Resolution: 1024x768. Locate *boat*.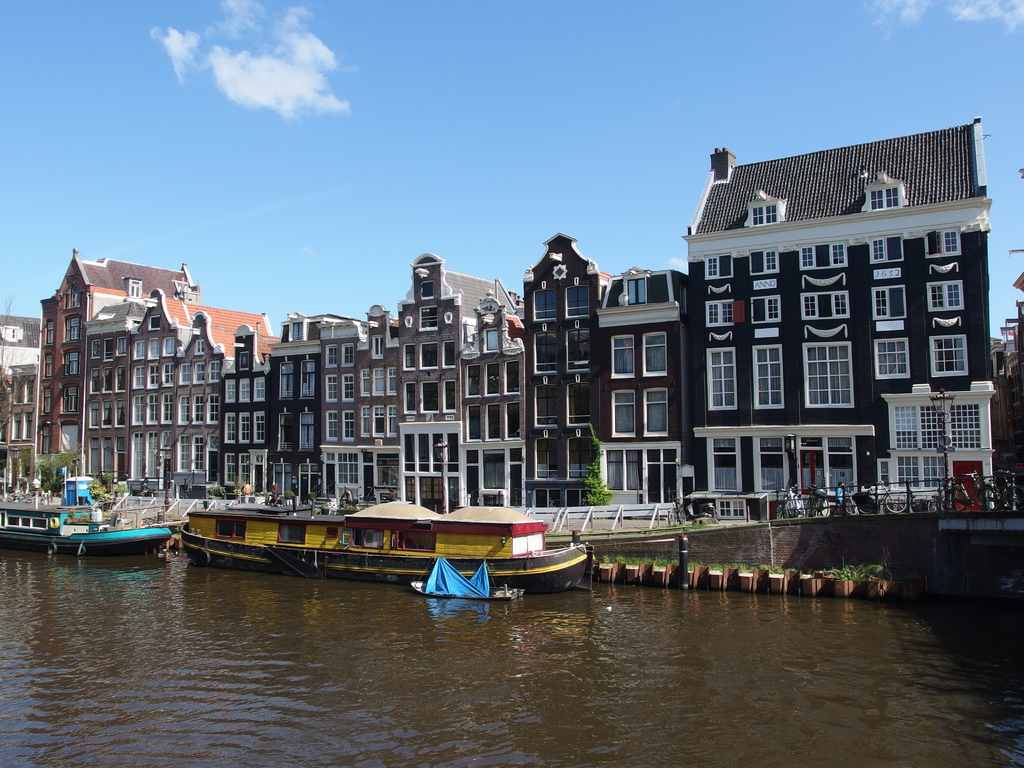
left=29, top=495, right=164, bottom=565.
